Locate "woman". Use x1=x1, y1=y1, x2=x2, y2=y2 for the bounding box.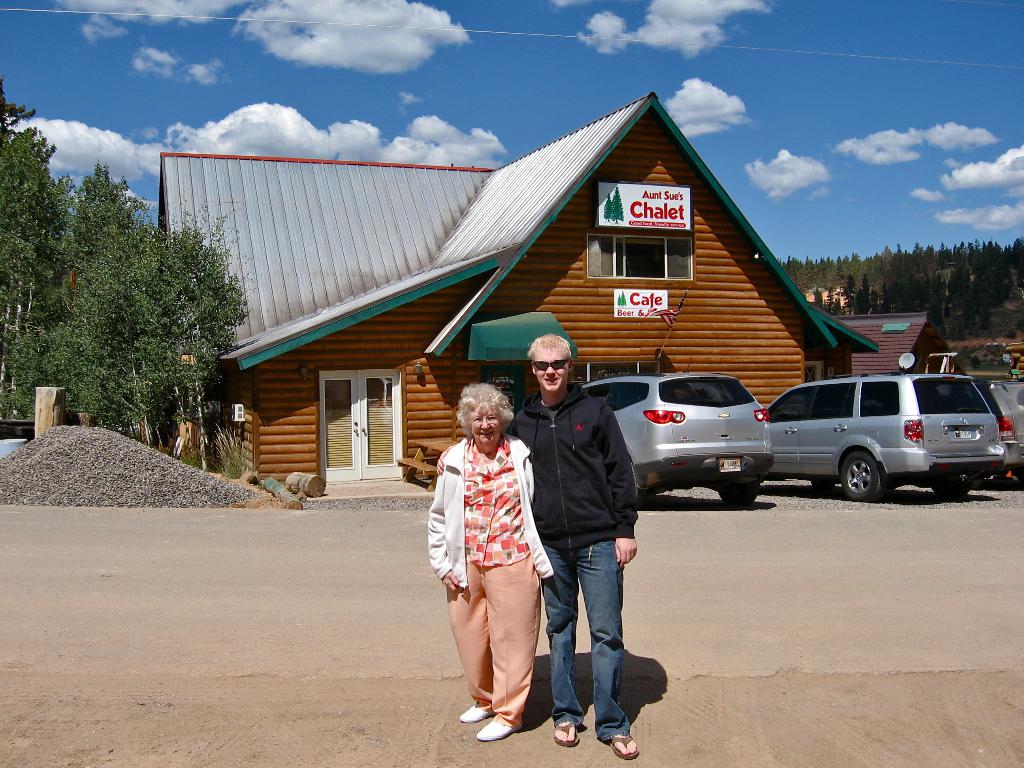
x1=440, y1=374, x2=550, y2=737.
